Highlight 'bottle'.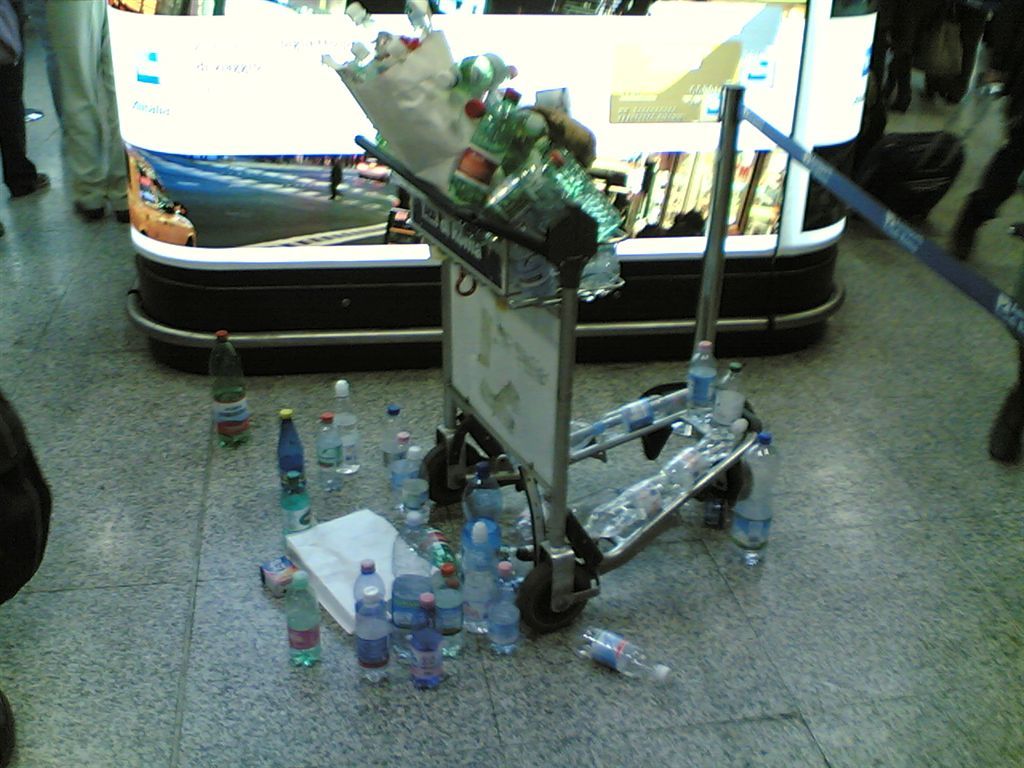
Highlighted region: box(283, 568, 324, 665).
